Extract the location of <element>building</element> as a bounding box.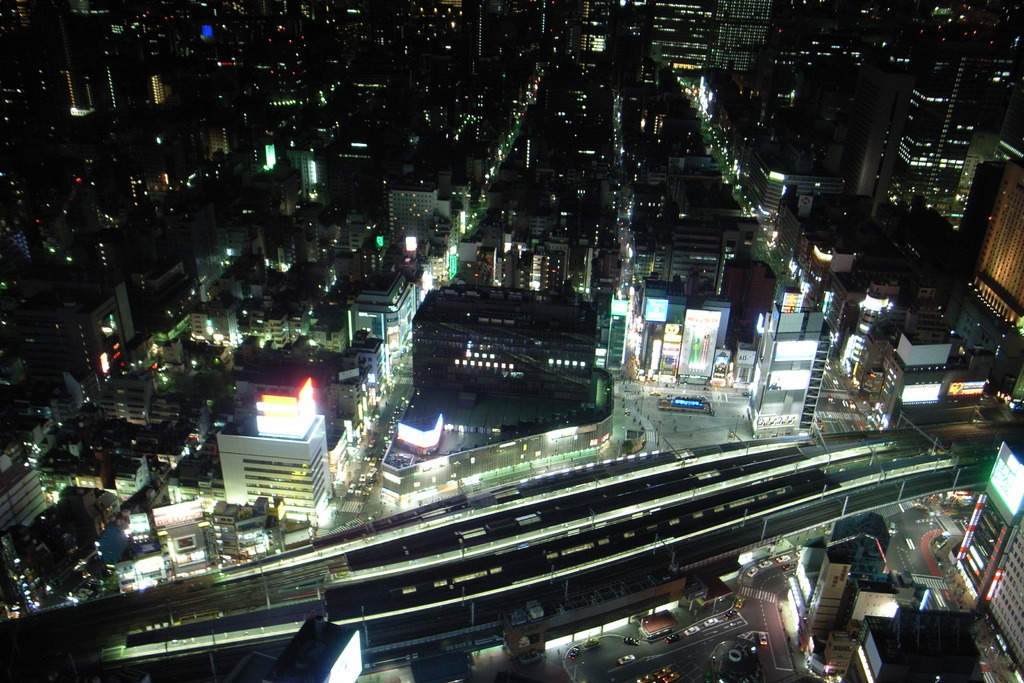
locate(988, 524, 1023, 680).
